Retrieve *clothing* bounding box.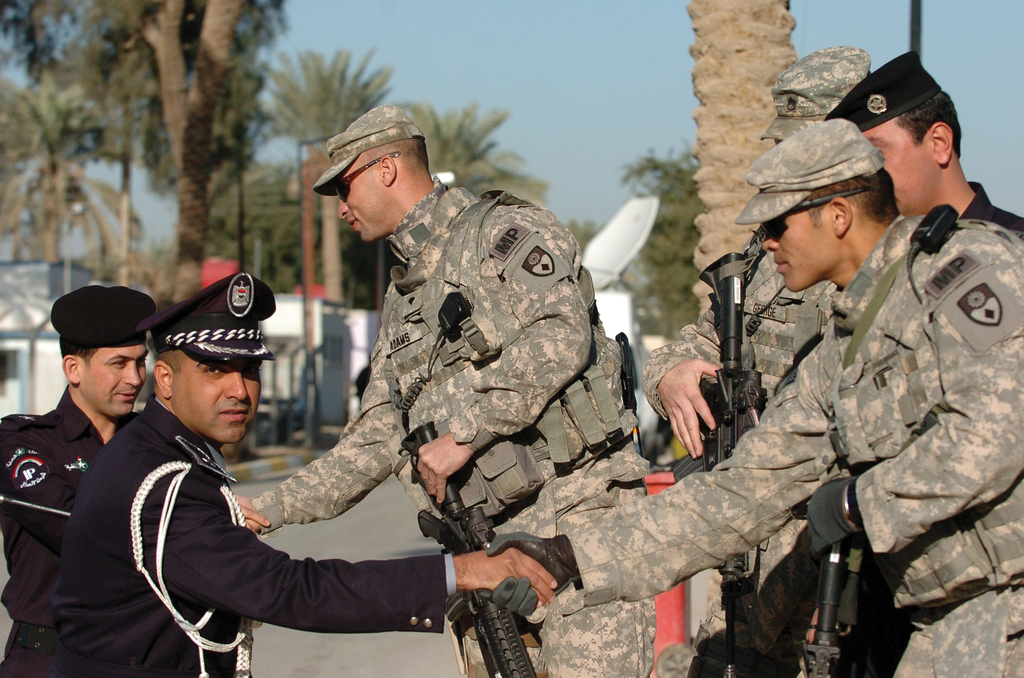
Bounding box: [252, 175, 655, 677].
